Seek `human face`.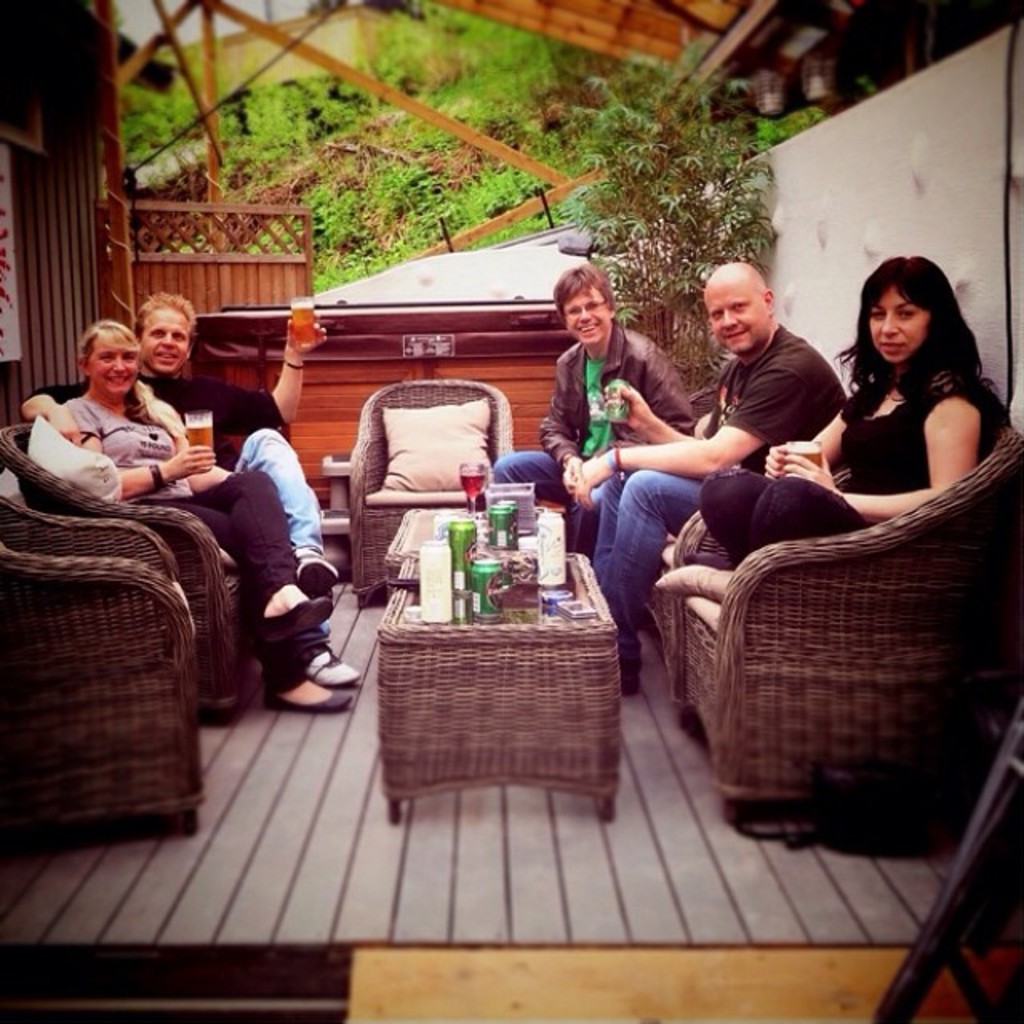
(left=134, top=306, right=200, bottom=373).
